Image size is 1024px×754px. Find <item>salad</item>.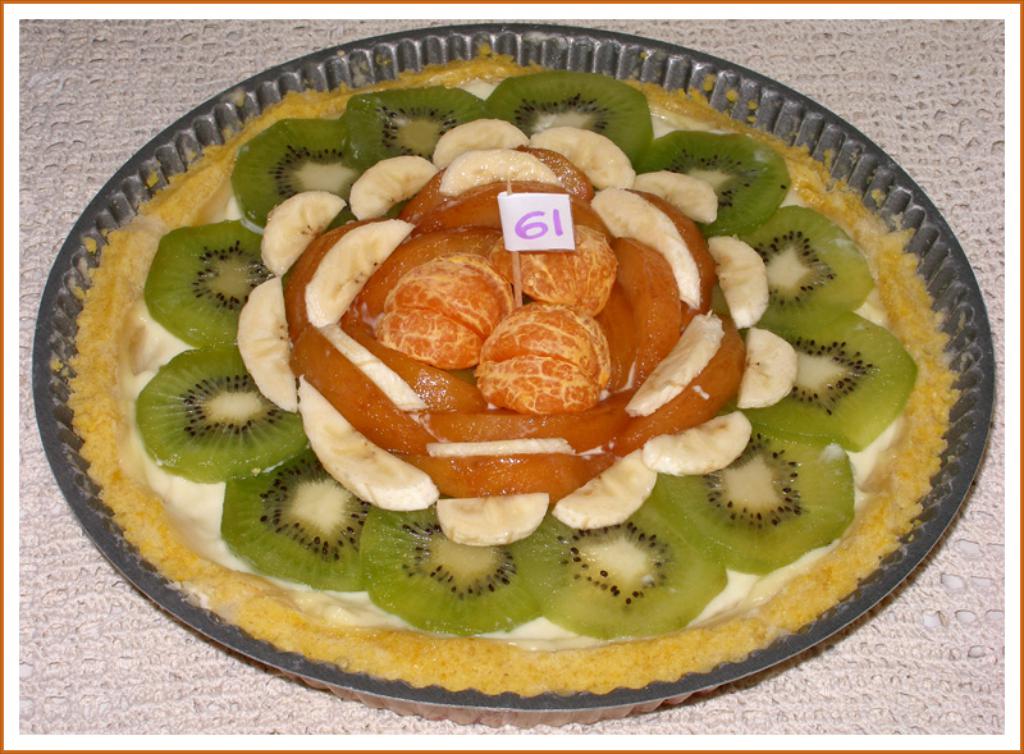
(left=127, top=70, right=918, bottom=650).
